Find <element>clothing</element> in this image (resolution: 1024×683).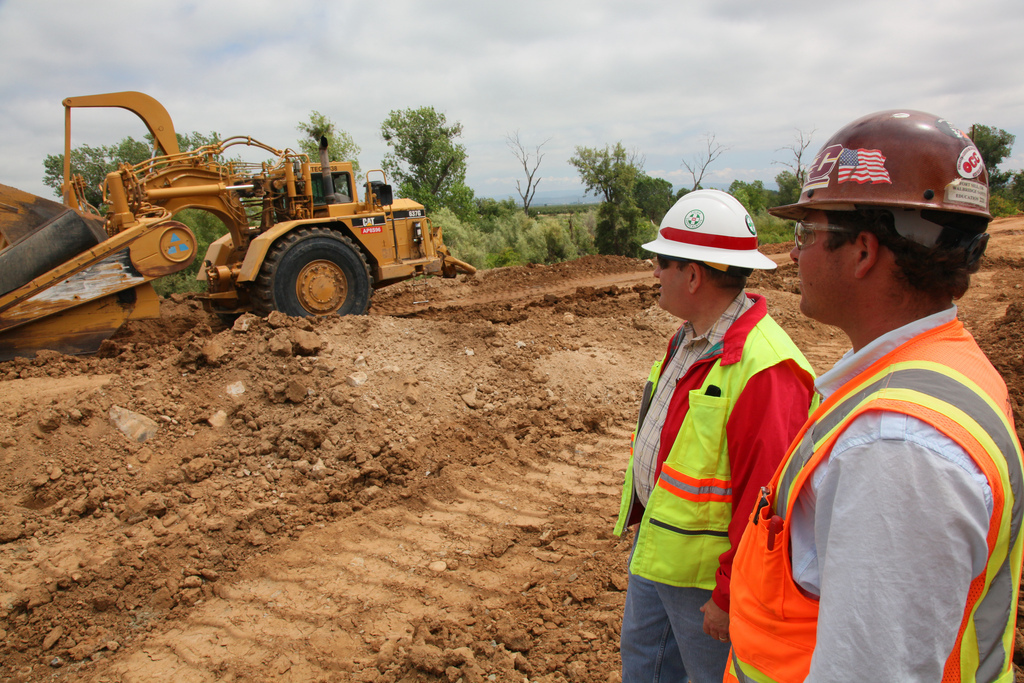
box=[624, 238, 826, 659].
